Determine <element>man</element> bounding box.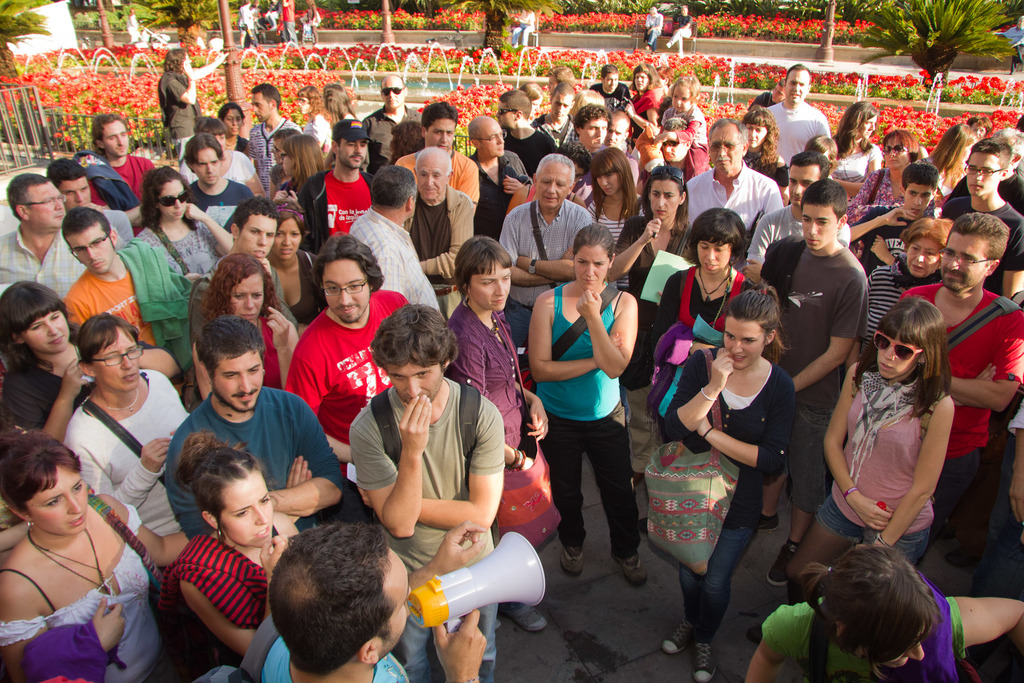
Determined: locate(488, 83, 556, 181).
